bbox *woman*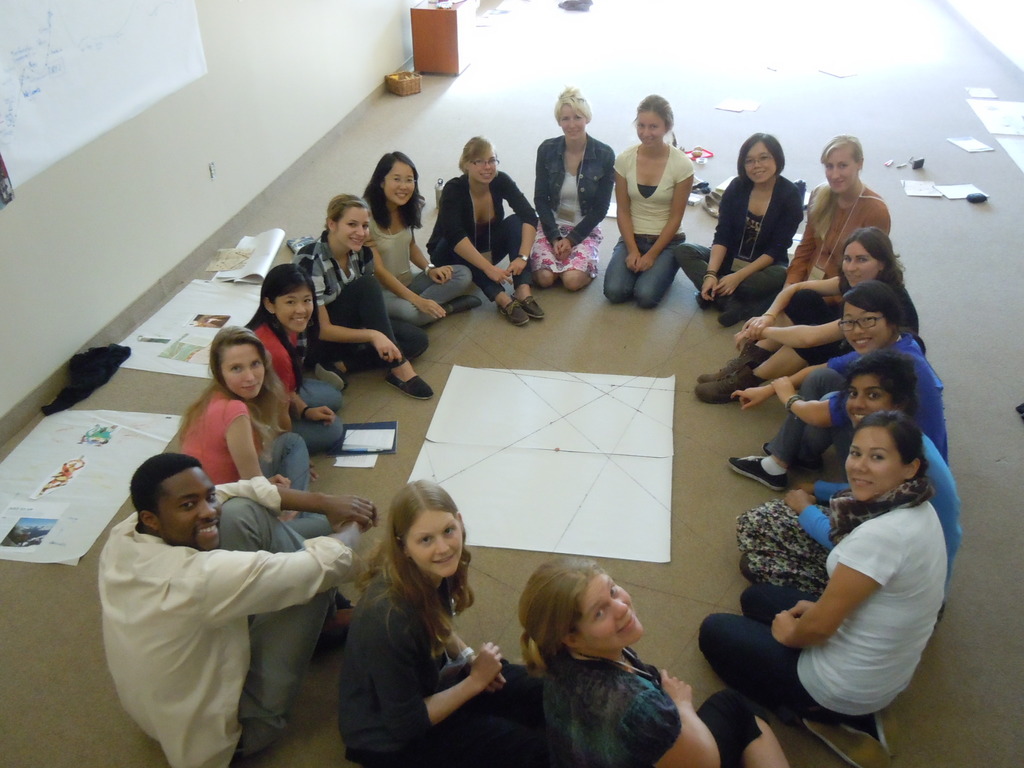
(698, 229, 922, 404)
